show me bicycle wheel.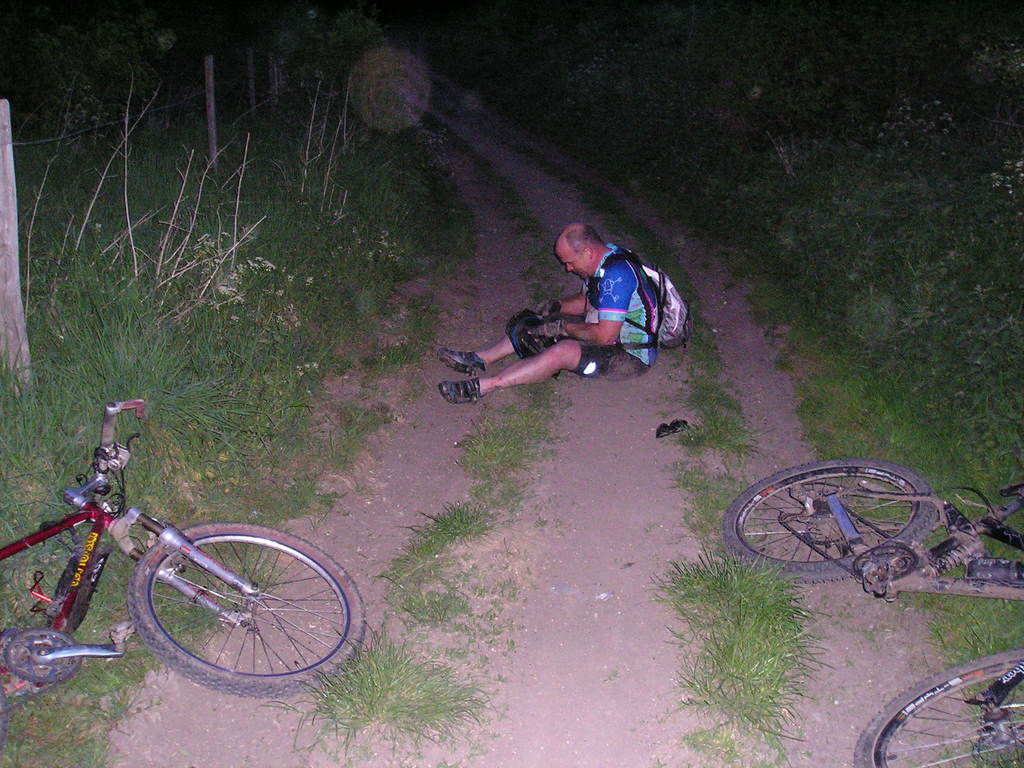
bicycle wheel is here: [x1=854, y1=651, x2=1023, y2=767].
